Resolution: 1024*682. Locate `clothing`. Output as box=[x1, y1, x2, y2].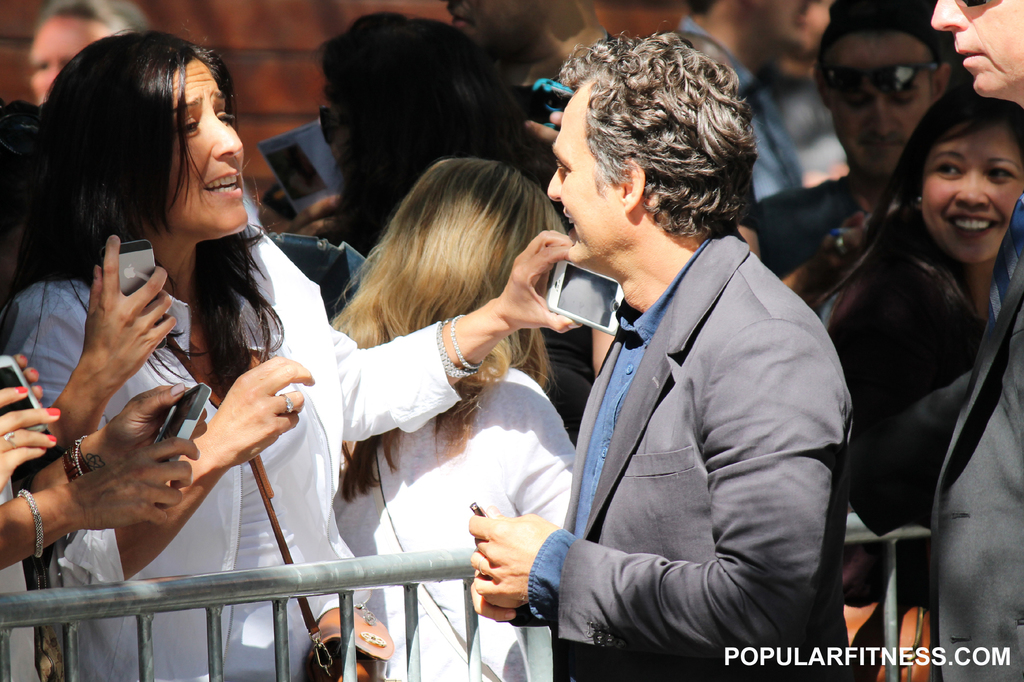
box=[931, 193, 1023, 681].
